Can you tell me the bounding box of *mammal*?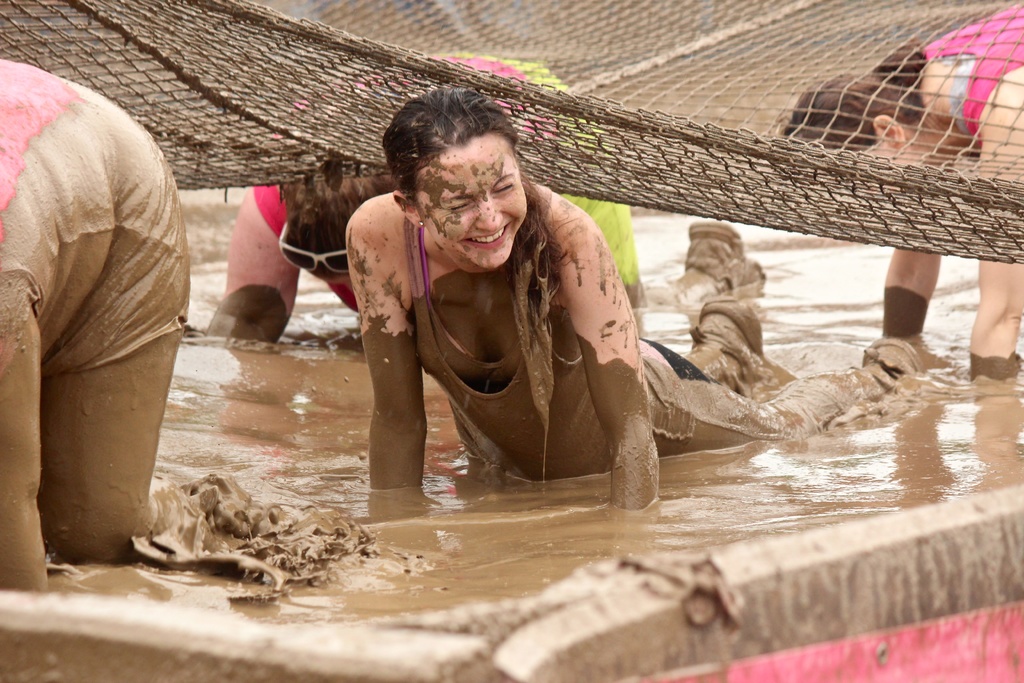
(0,55,247,599).
